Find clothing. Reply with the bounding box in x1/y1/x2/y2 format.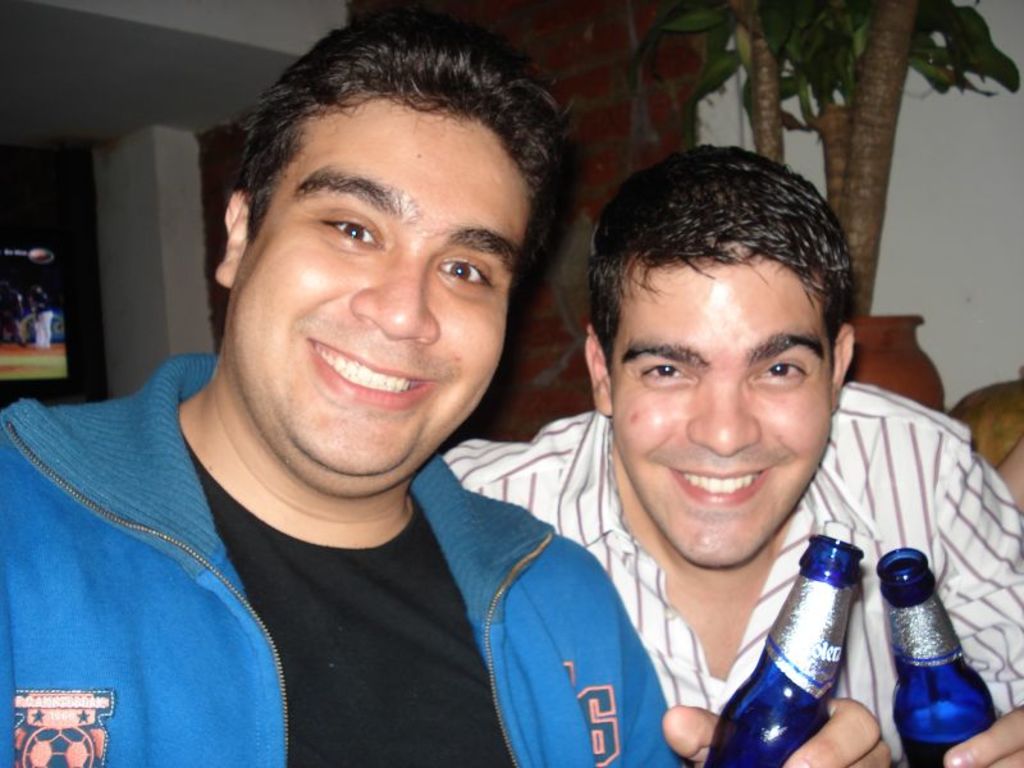
451/384/1023/718.
